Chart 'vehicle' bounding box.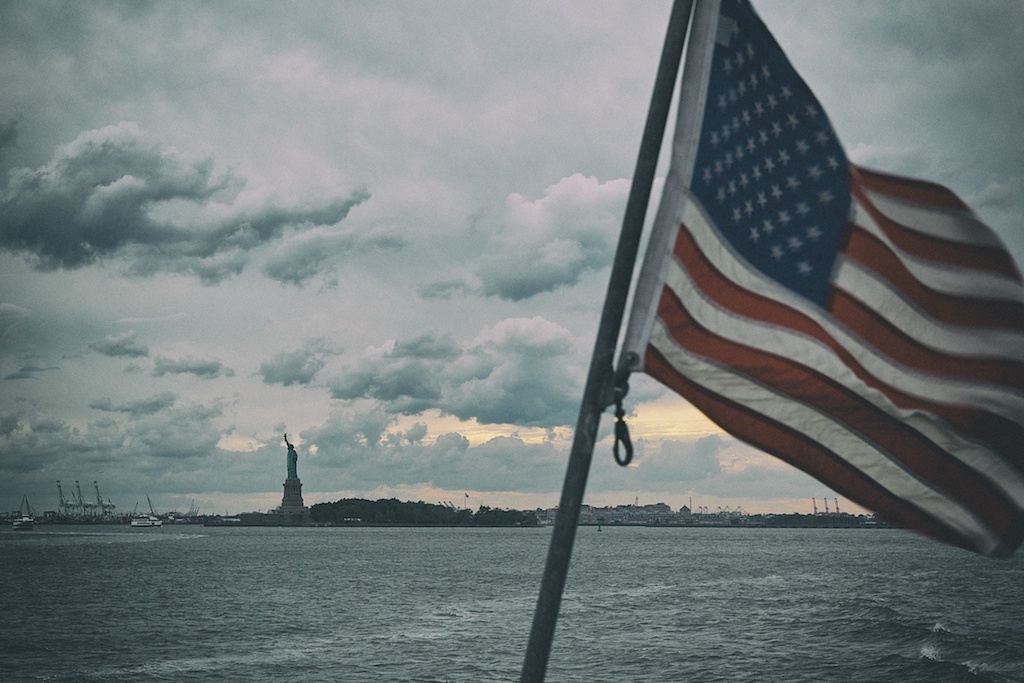
Charted: box(137, 496, 214, 525).
